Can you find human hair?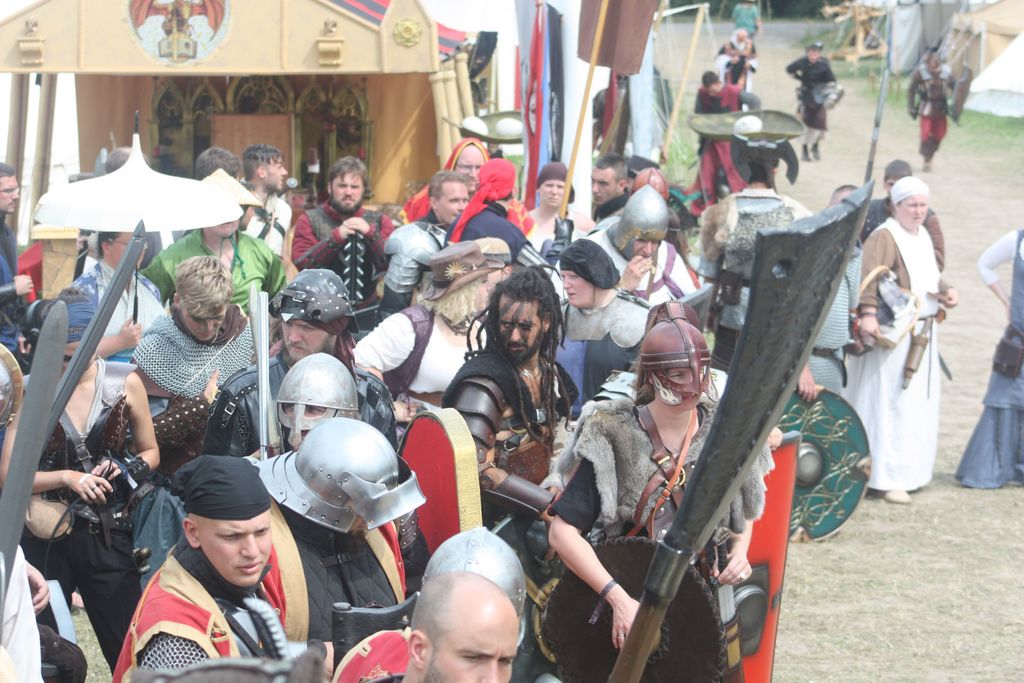
Yes, bounding box: [882,157,911,181].
